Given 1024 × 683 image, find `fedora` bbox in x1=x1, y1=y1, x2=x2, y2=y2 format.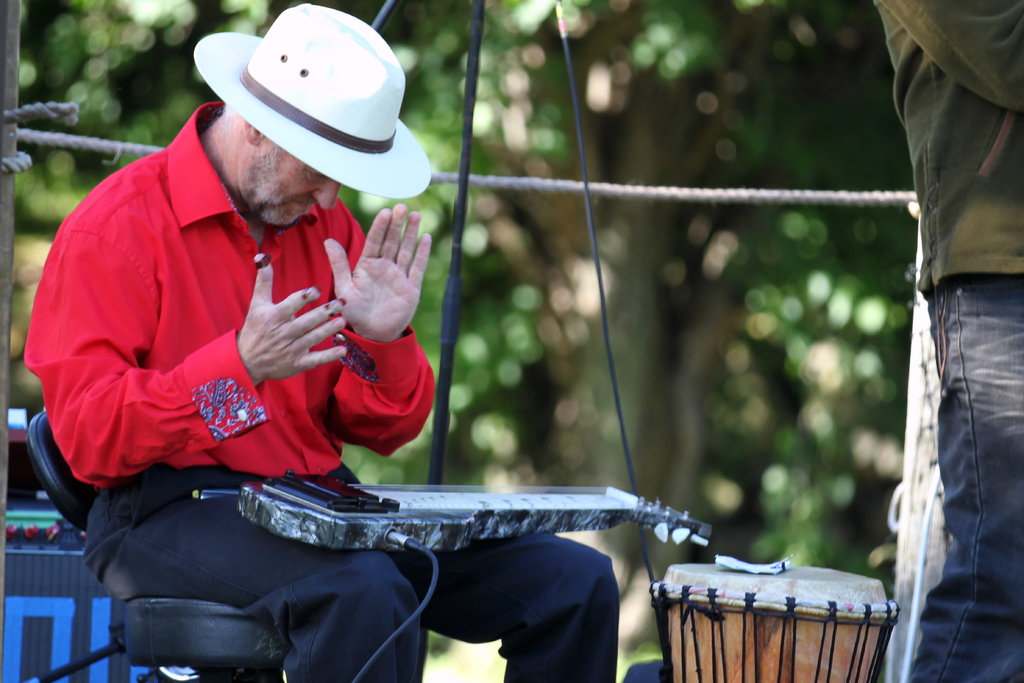
x1=194, y1=0, x2=428, y2=201.
